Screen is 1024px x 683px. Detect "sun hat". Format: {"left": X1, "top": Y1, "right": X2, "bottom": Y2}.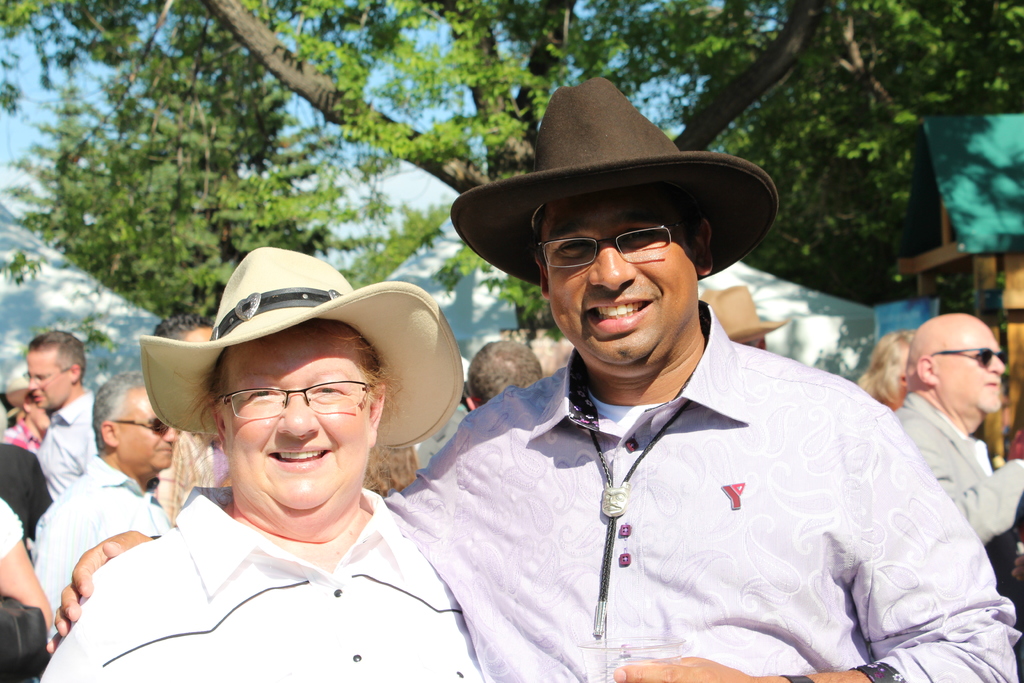
{"left": 698, "top": 279, "right": 792, "bottom": 336}.
